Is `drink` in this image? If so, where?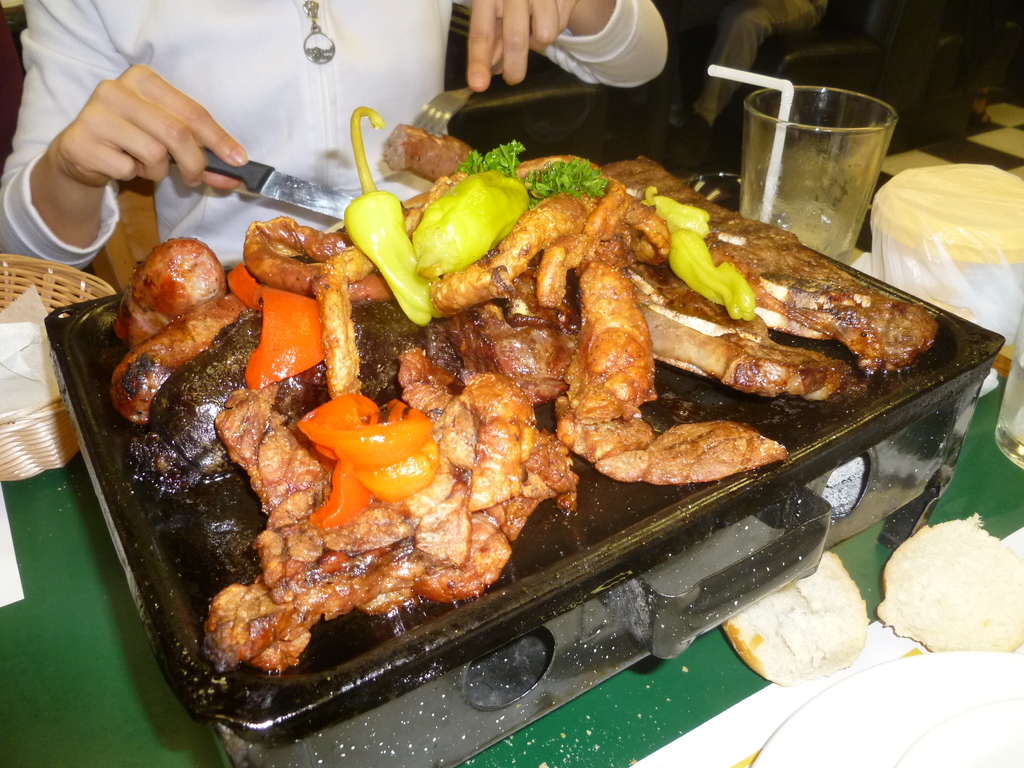
Yes, at {"x1": 721, "y1": 68, "x2": 906, "y2": 247}.
